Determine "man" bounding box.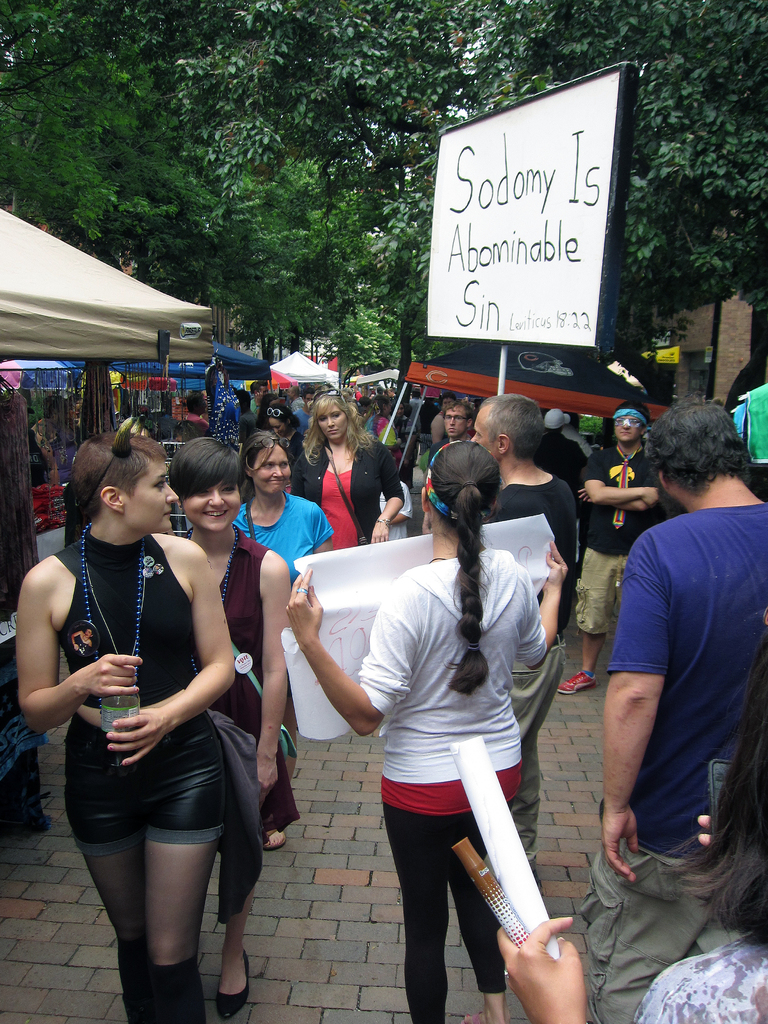
Determined: (left=468, top=393, right=577, bottom=876).
